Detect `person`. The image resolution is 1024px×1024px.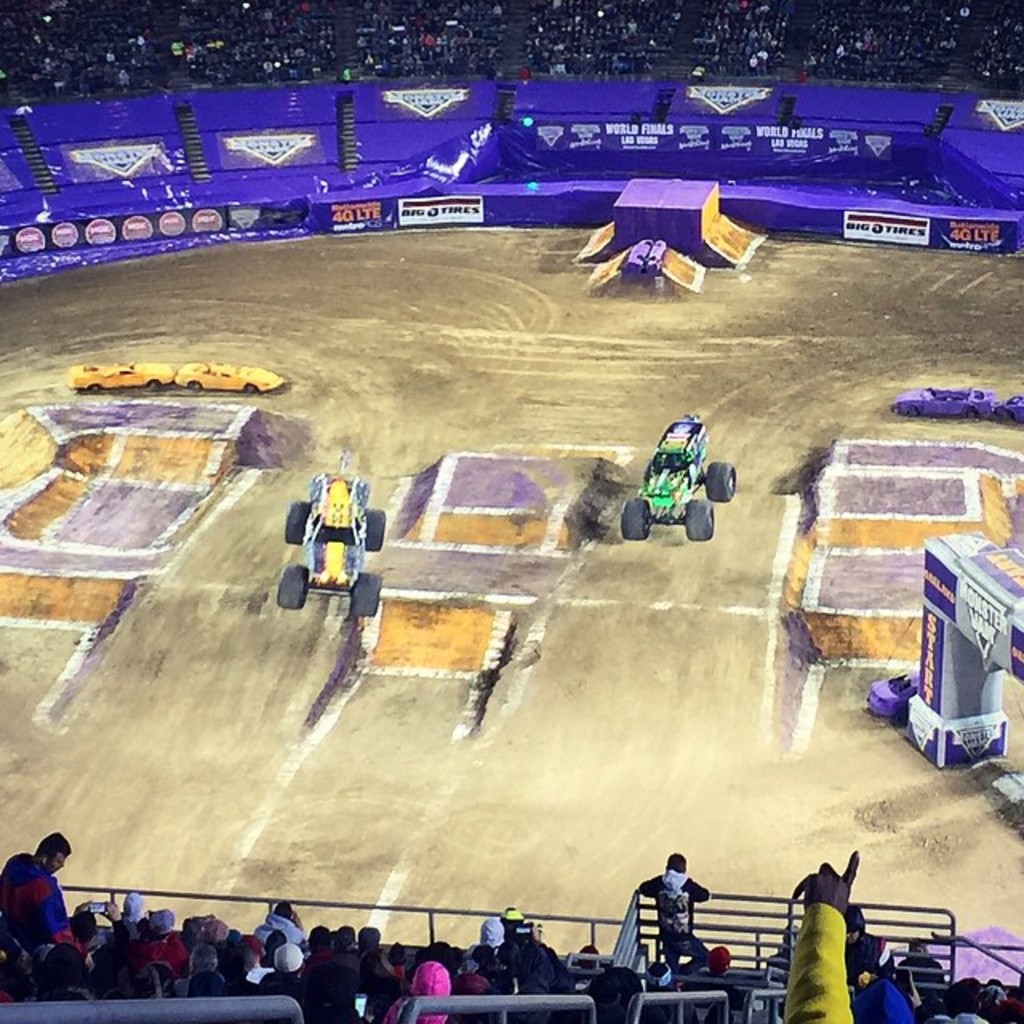
<box>259,933,283,963</box>.
